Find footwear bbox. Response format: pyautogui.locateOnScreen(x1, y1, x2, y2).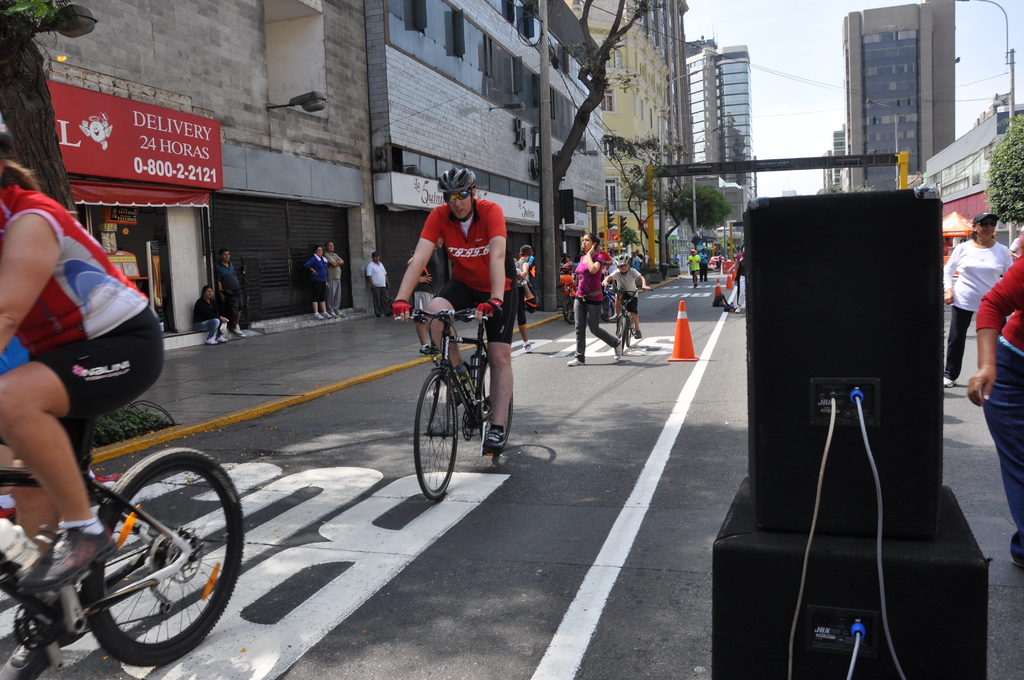
pyautogui.locateOnScreen(323, 311, 333, 319).
